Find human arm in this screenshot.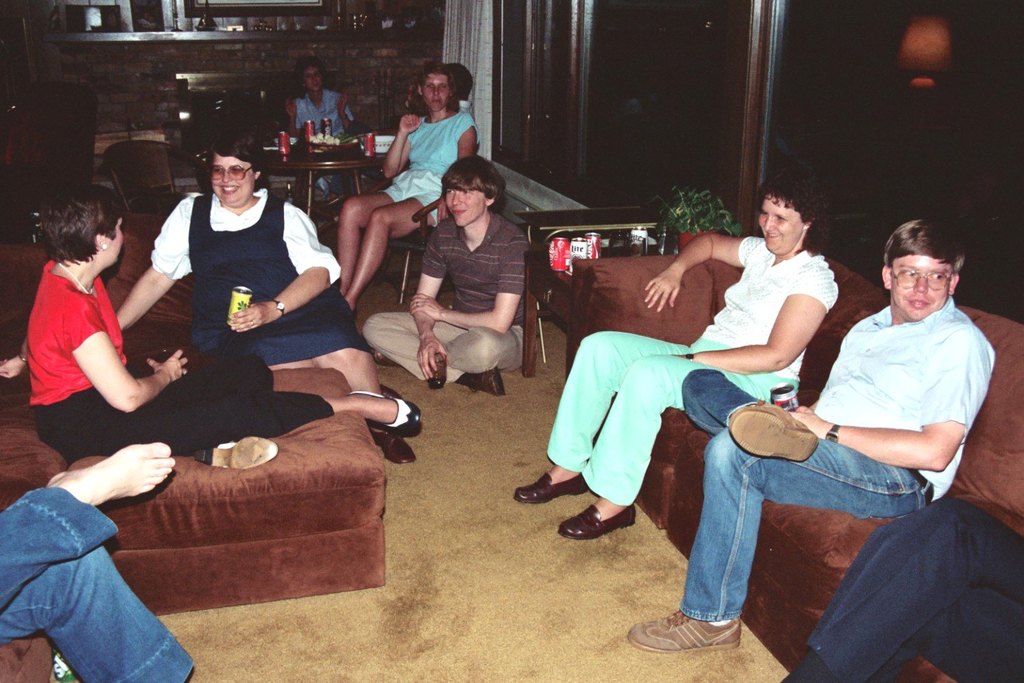
The bounding box for human arm is region(113, 199, 193, 331).
